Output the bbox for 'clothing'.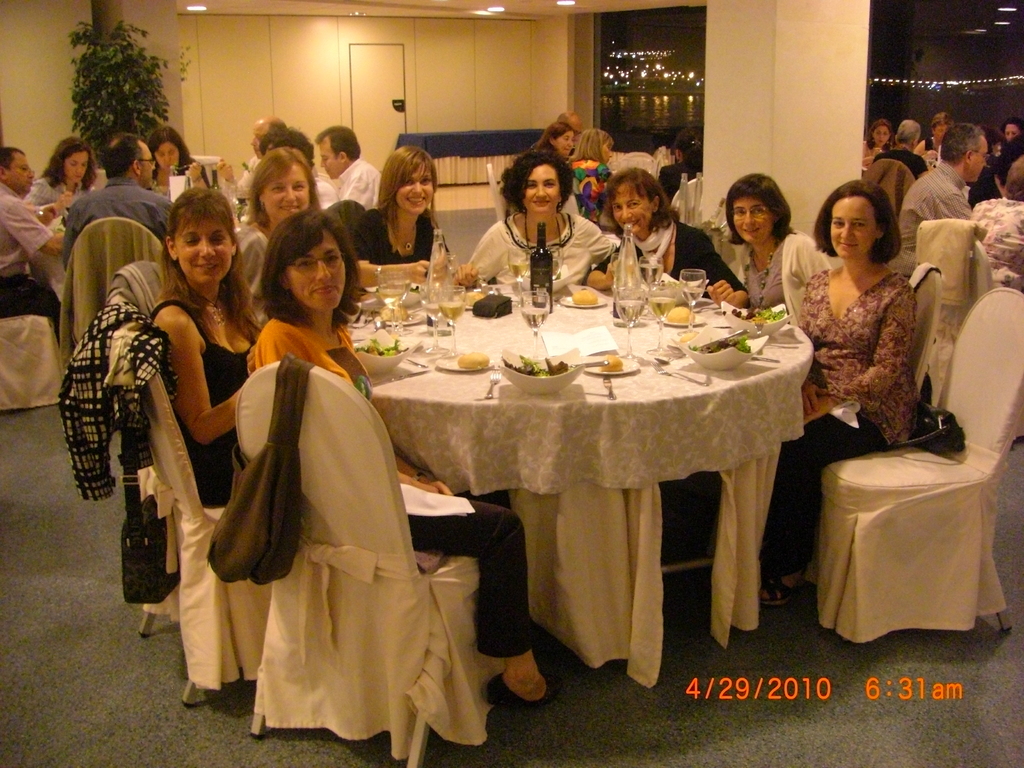
select_region(605, 228, 748, 296).
